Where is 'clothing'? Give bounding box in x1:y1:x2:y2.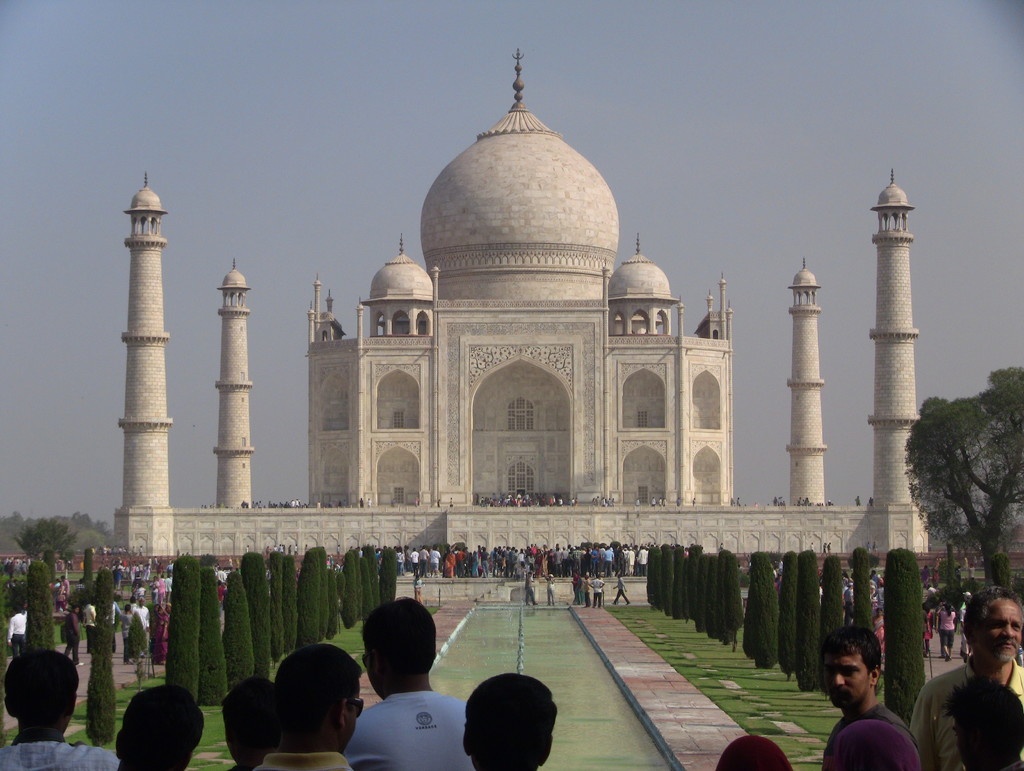
396:551:401:573.
